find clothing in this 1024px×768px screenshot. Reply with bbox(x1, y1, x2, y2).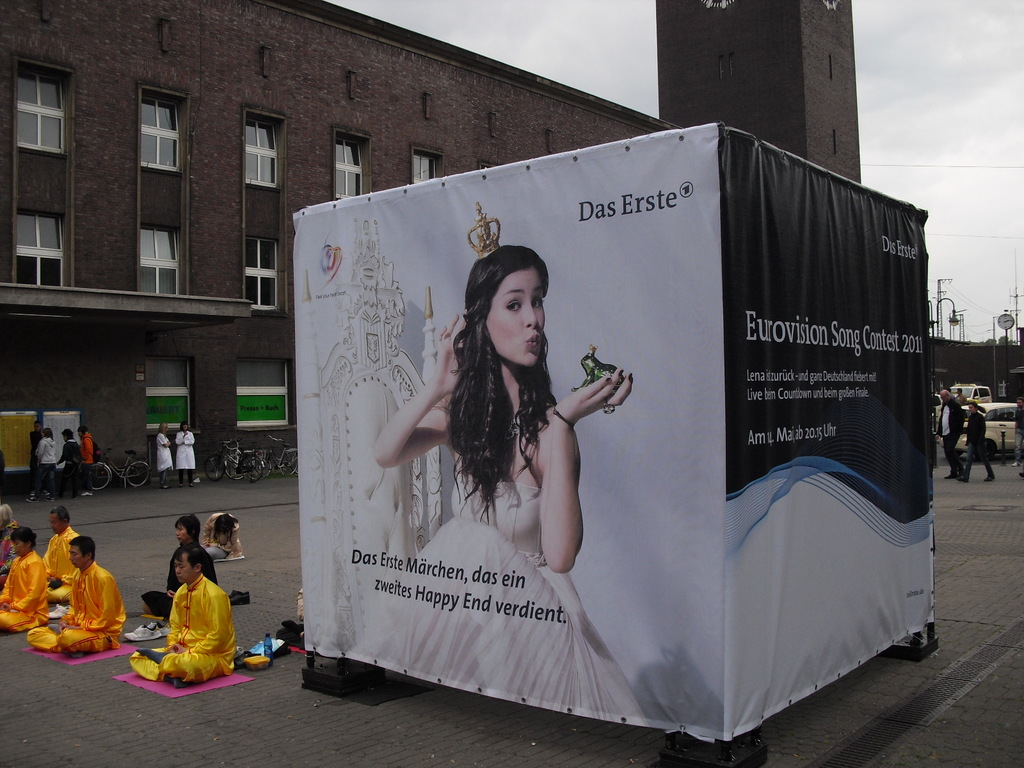
bbox(59, 439, 77, 490).
